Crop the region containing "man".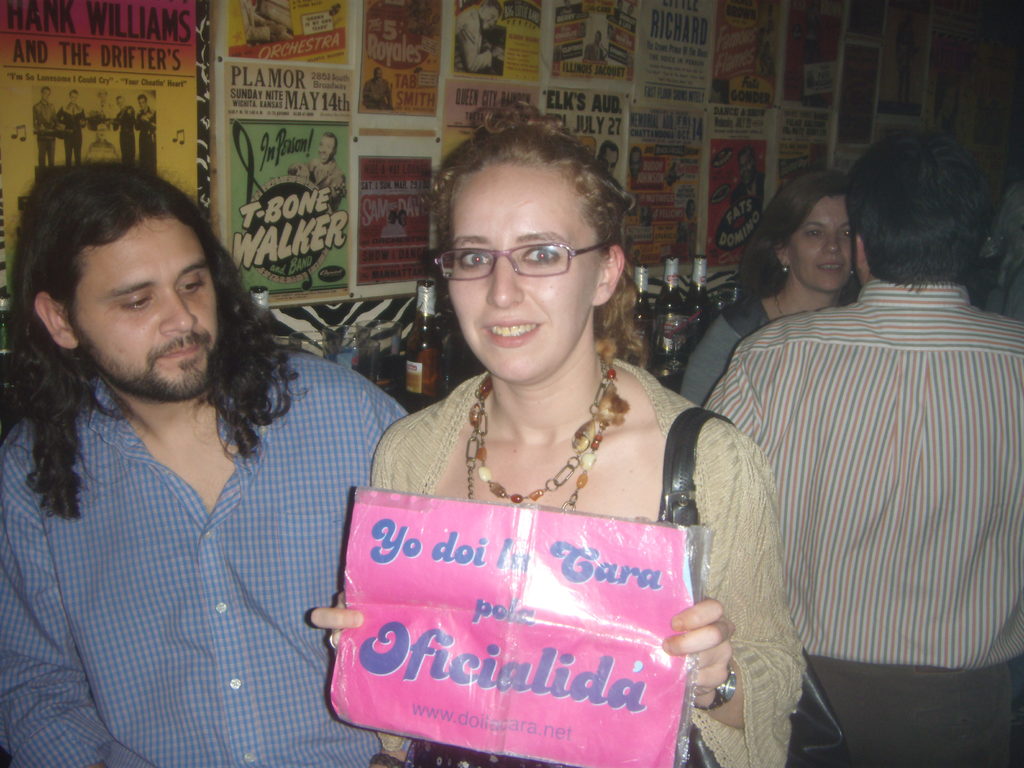
Crop region: region(33, 134, 453, 749).
